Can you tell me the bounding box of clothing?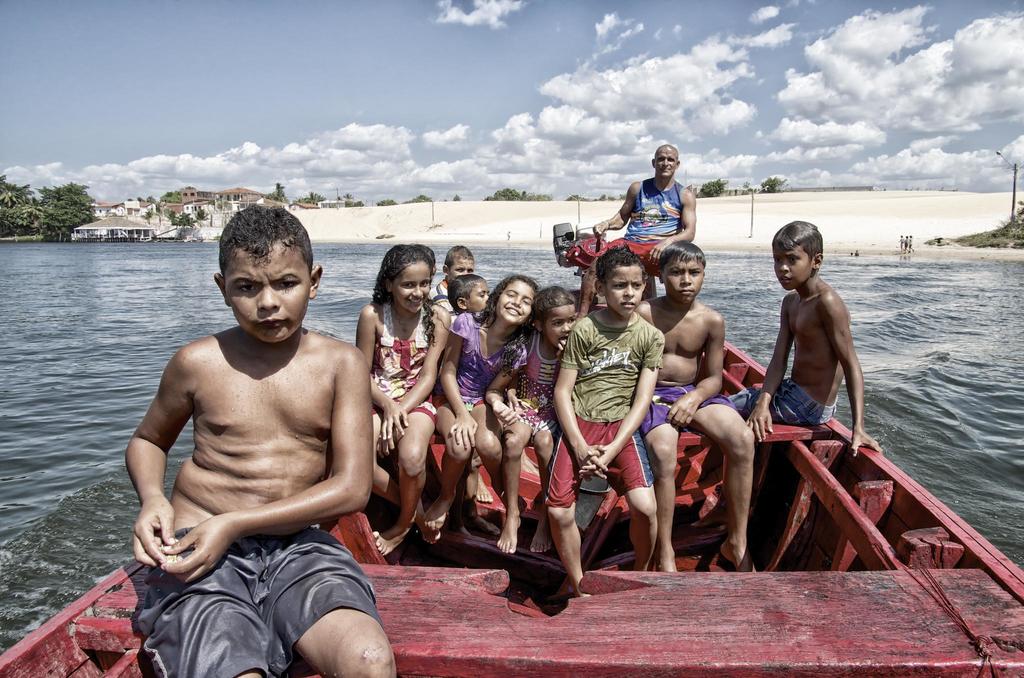
box=[417, 274, 458, 307].
